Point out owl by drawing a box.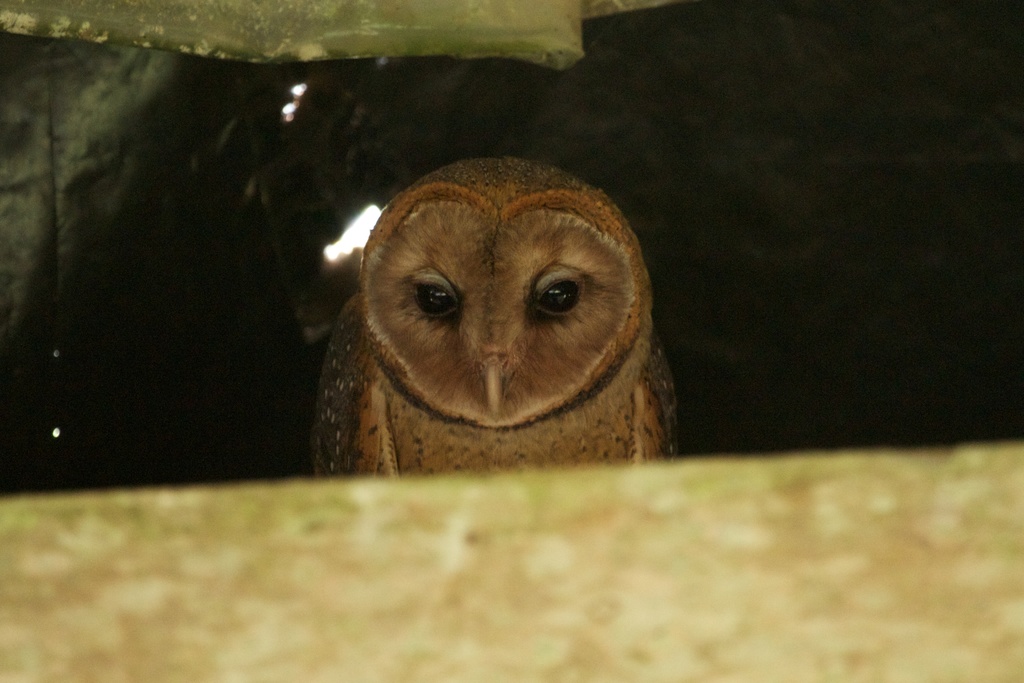
bbox(314, 156, 685, 482).
